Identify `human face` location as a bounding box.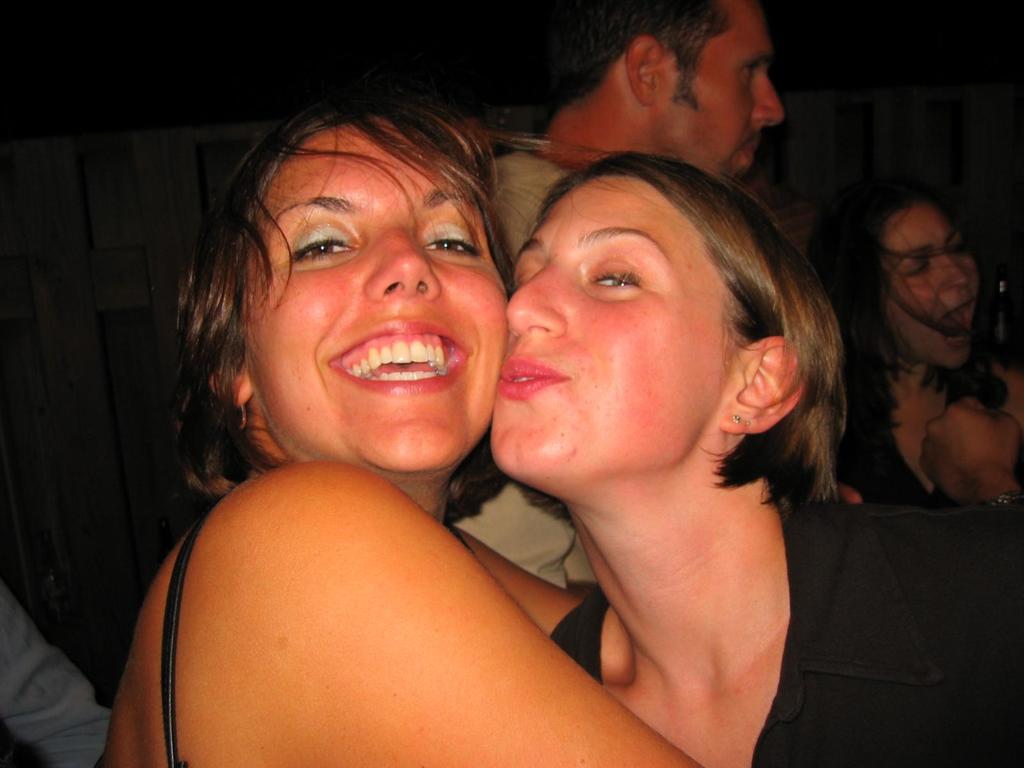
(490,173,733,470).
